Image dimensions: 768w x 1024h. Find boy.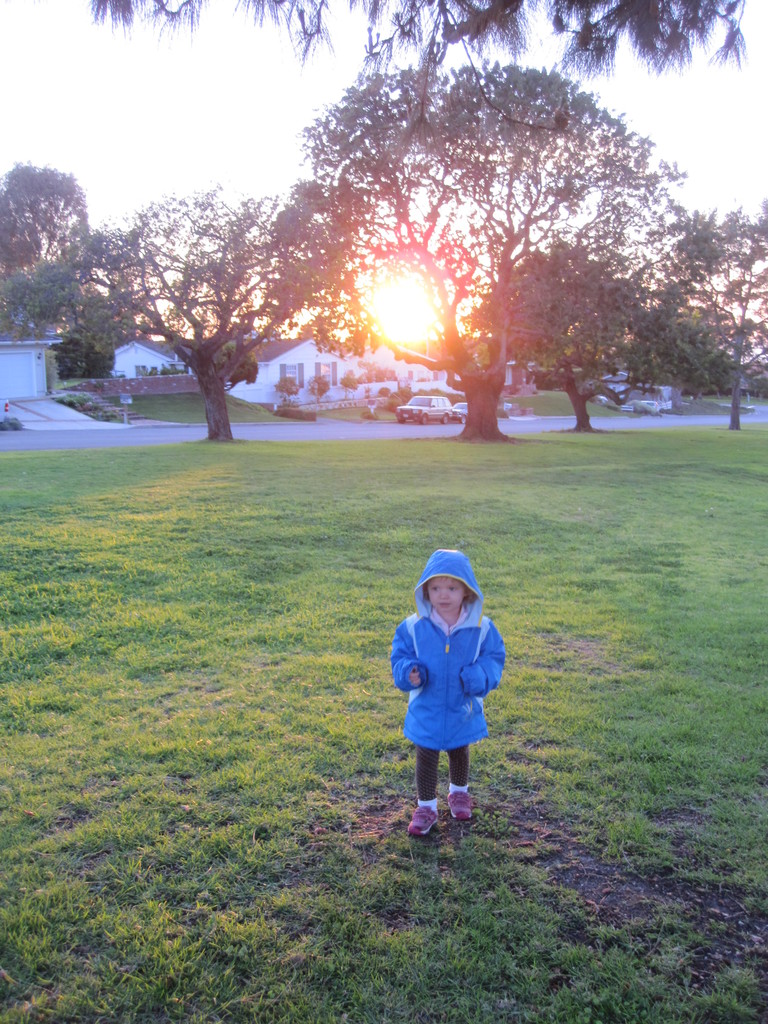
[394, 552, 507, 833].
